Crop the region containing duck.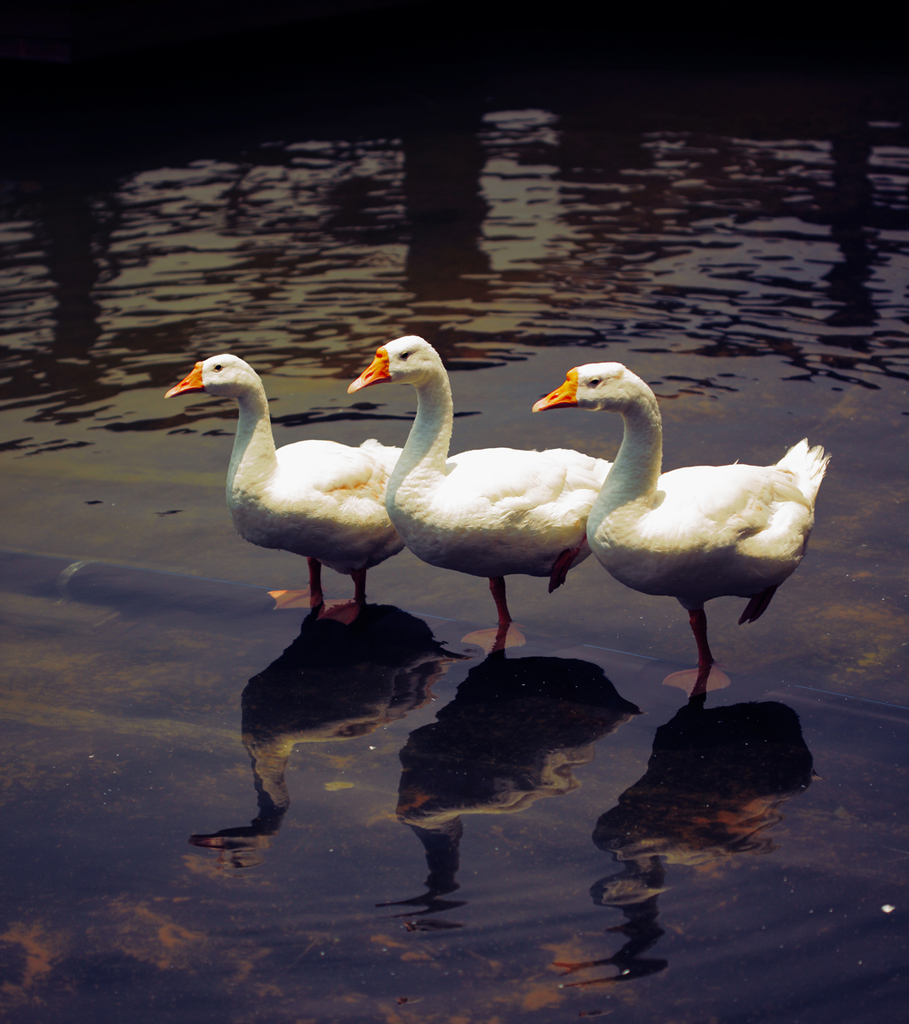
Crop region: (347, 340, 623, 651).
